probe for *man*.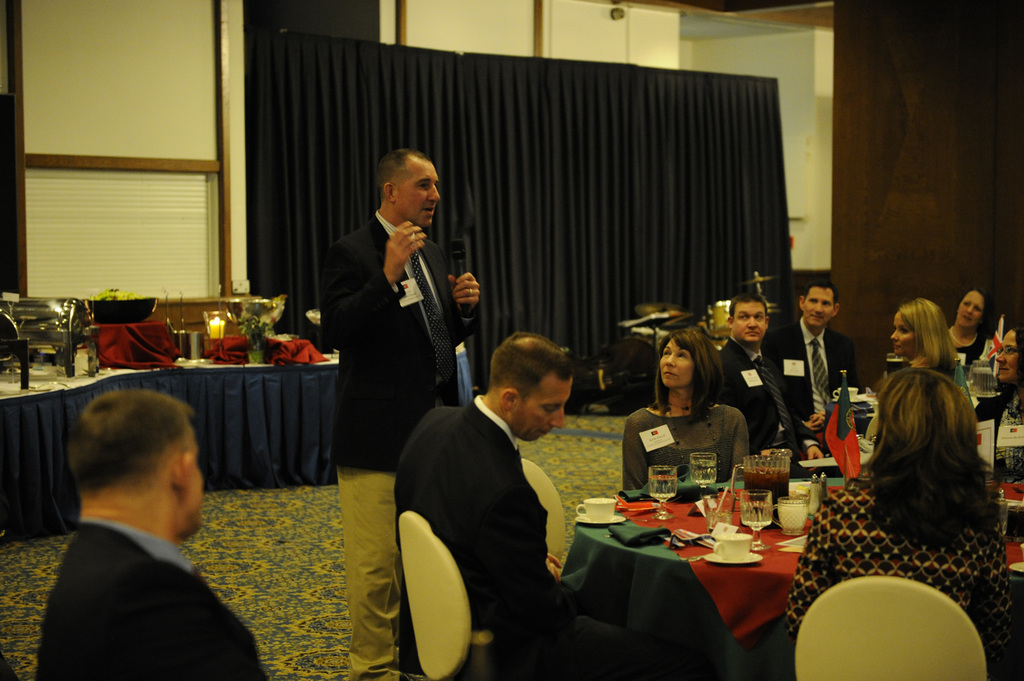
Probe result: box(29, 381, 268, 680).
